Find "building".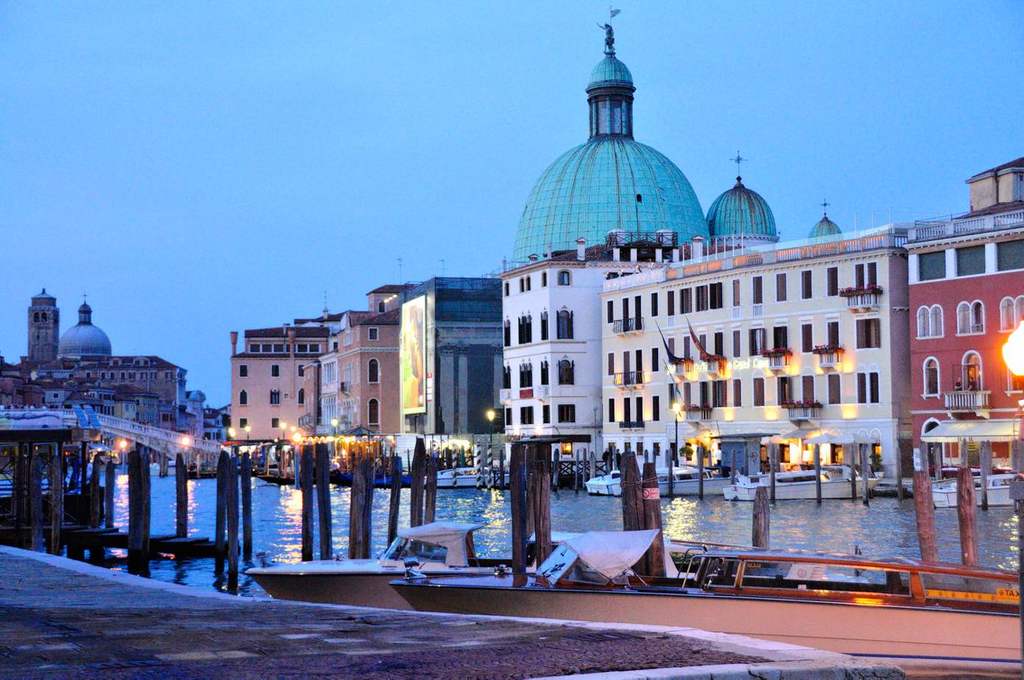
pyautogui.locateOnScreen(500, 18, 839, 461).
